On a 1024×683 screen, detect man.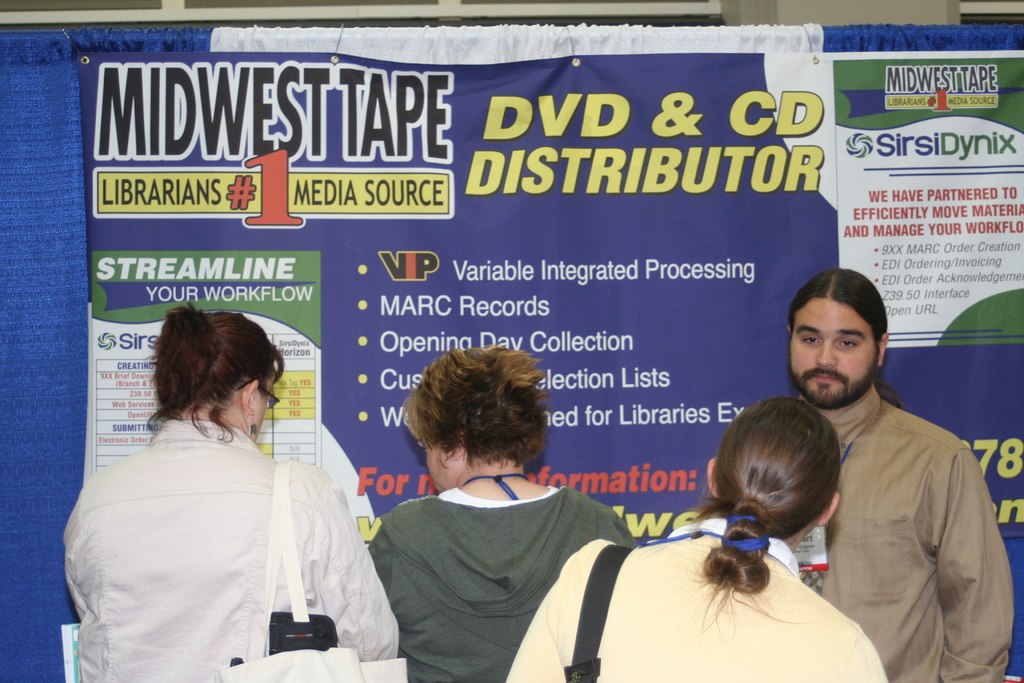
detection(788, 265, 1015, 682).
